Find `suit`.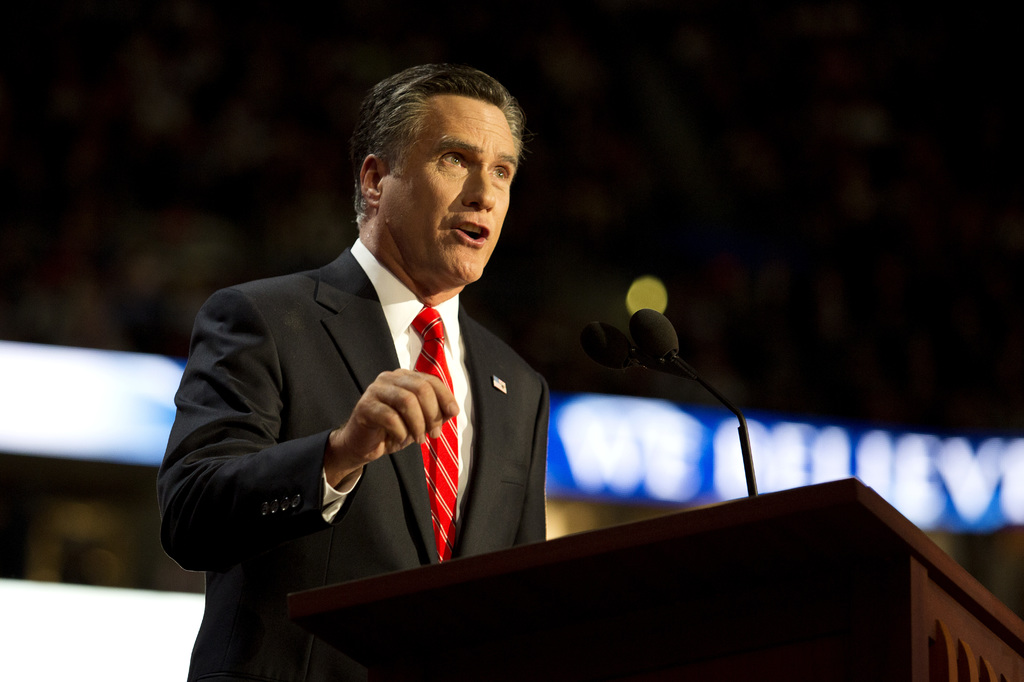
locate(229, 101, 673, 674).
